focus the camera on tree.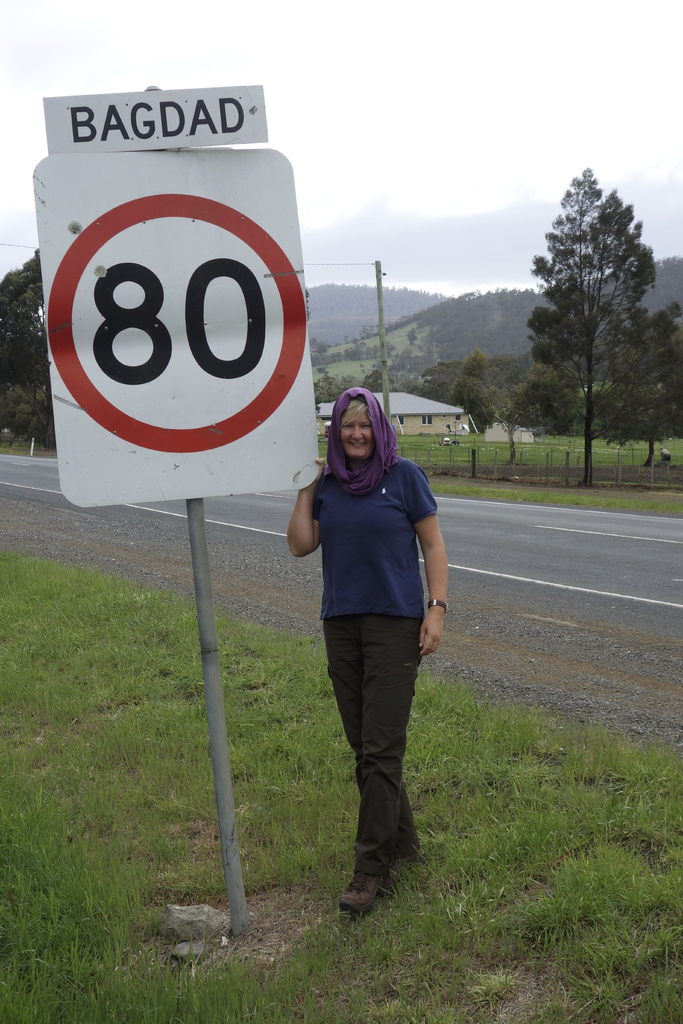
Focus region: 3, 255, 62, 456.
